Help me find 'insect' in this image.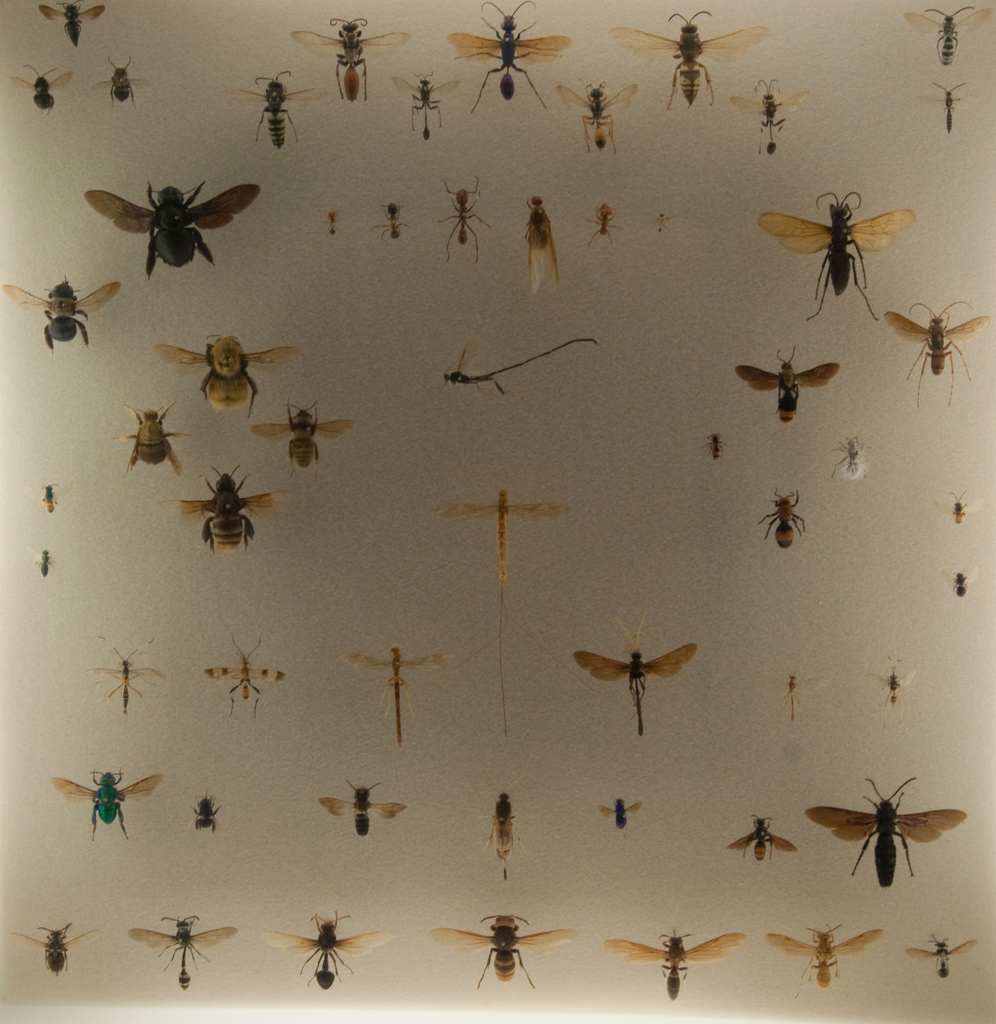
Found it: x1=162, y1=330, x2=305, y2=410.
